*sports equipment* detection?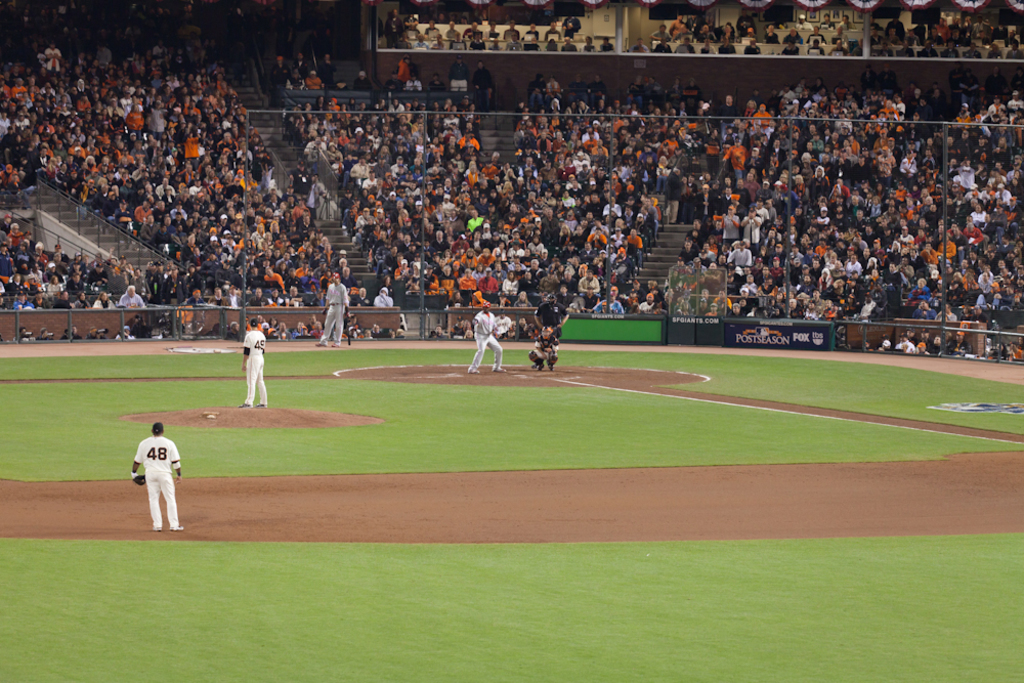
136,475,145,484
